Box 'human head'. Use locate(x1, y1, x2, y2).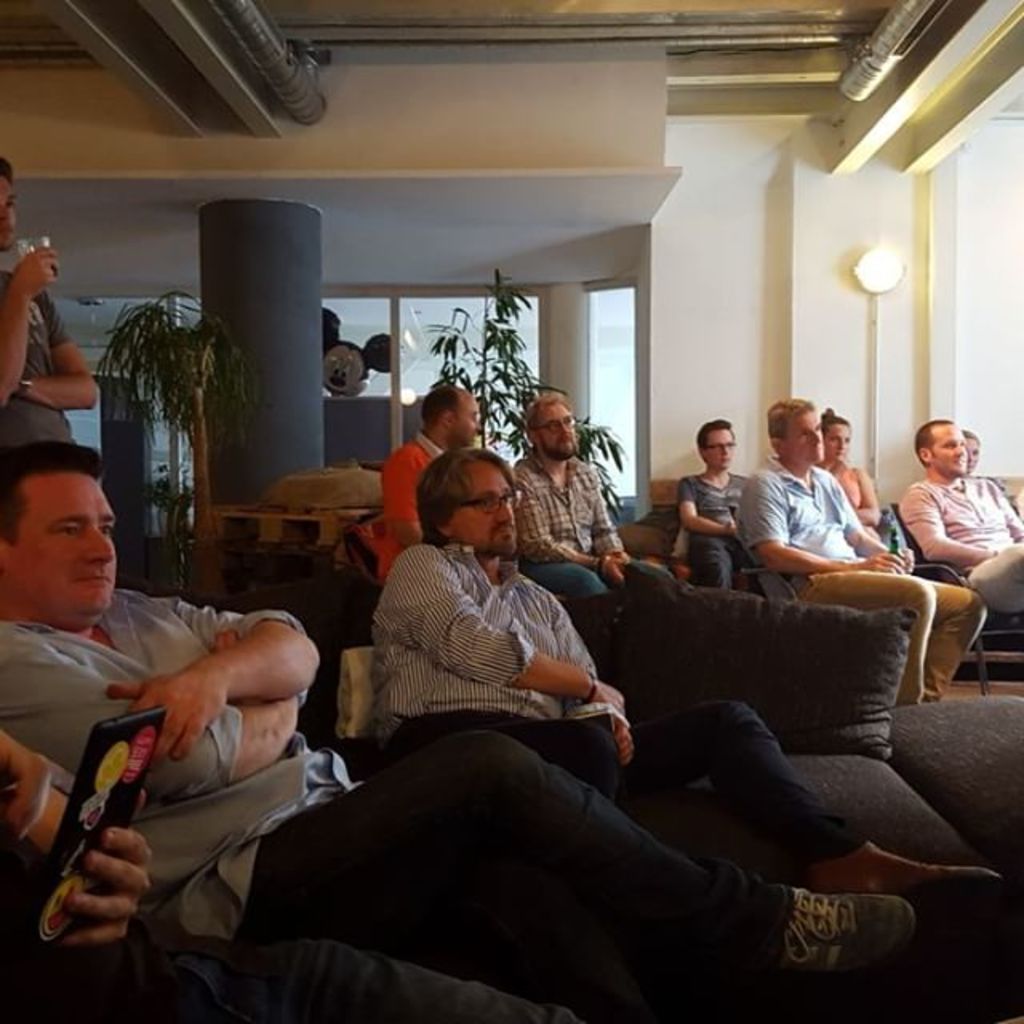
locate(962, 422, 979, 469).
